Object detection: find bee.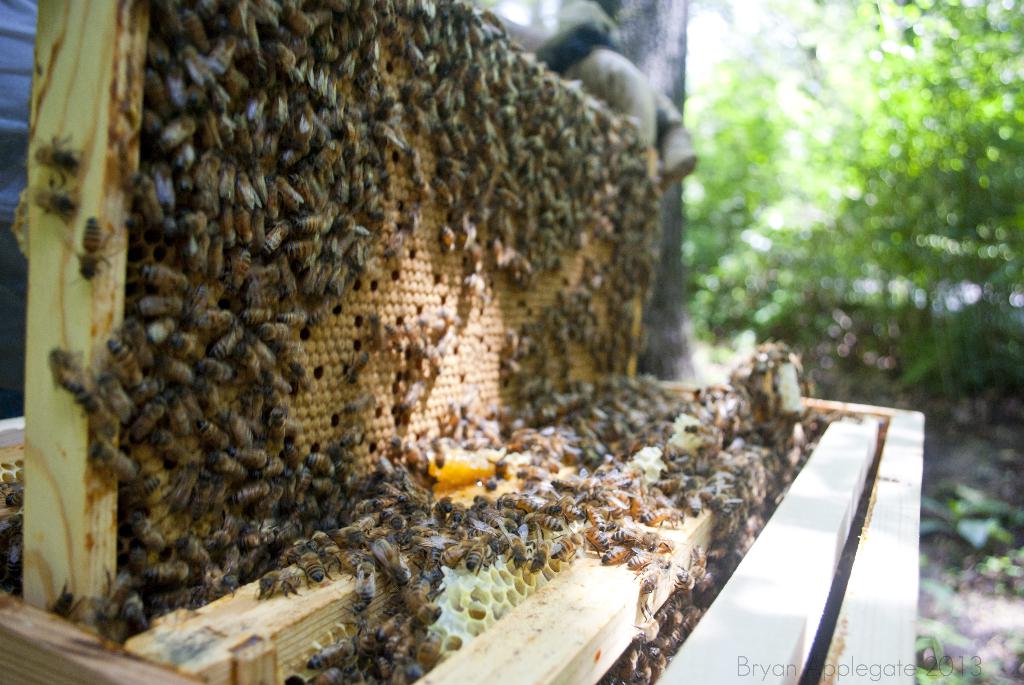
<region>10, 177, 79, 230</region>.
